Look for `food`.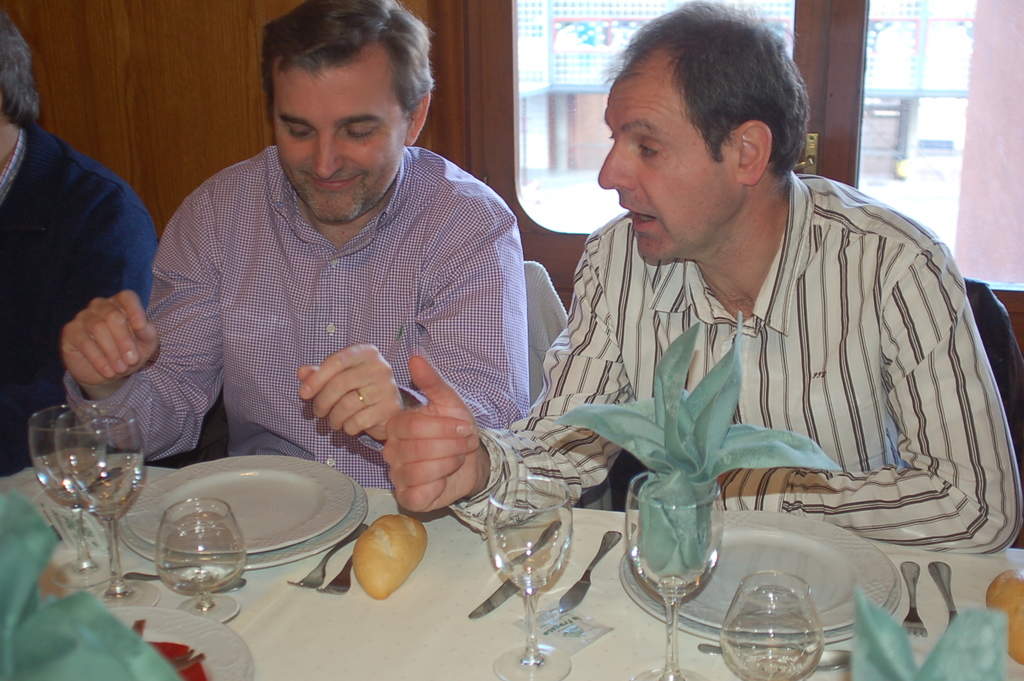
Found: bbox=[352, 514, 427, 604].
